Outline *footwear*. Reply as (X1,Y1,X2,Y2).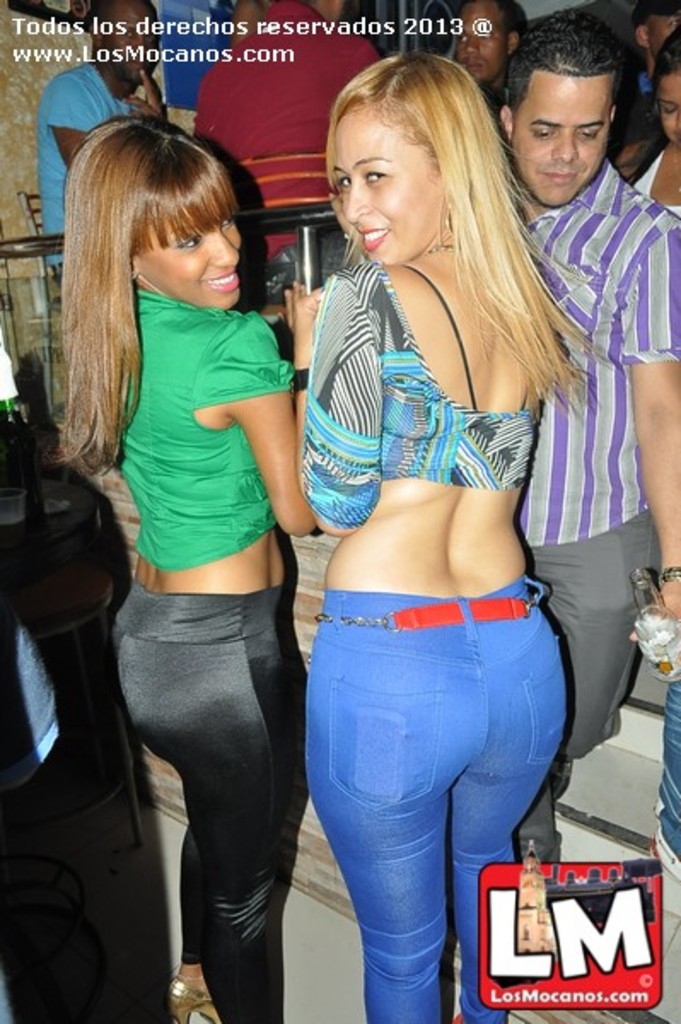
(162,966,215,1022).
